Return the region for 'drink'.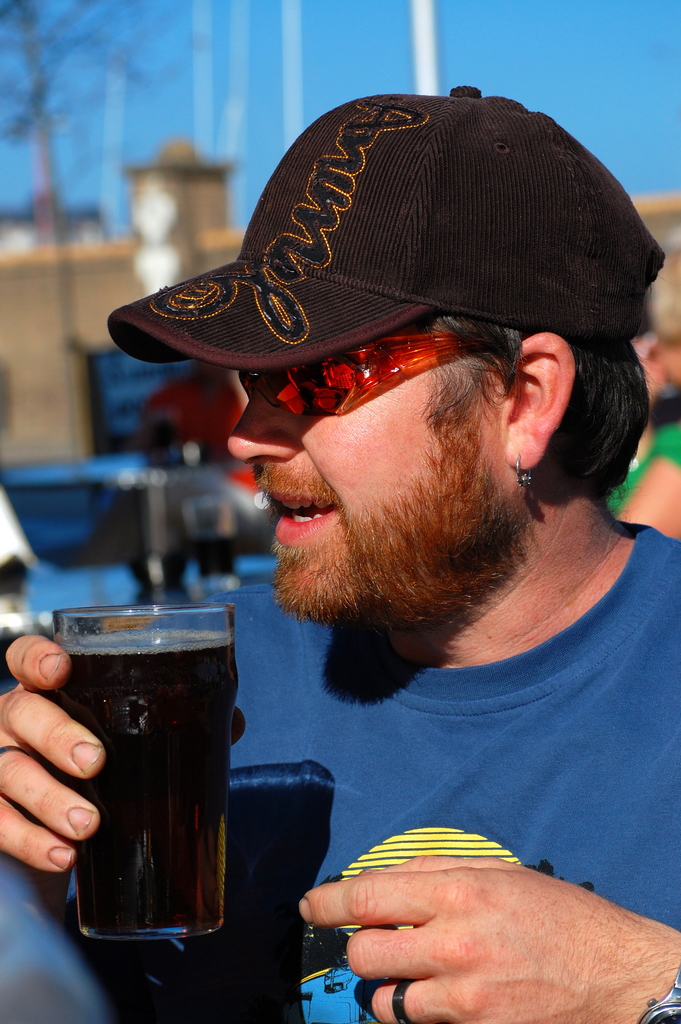
<bbox>51, 594, 232, 950</bbox>.
